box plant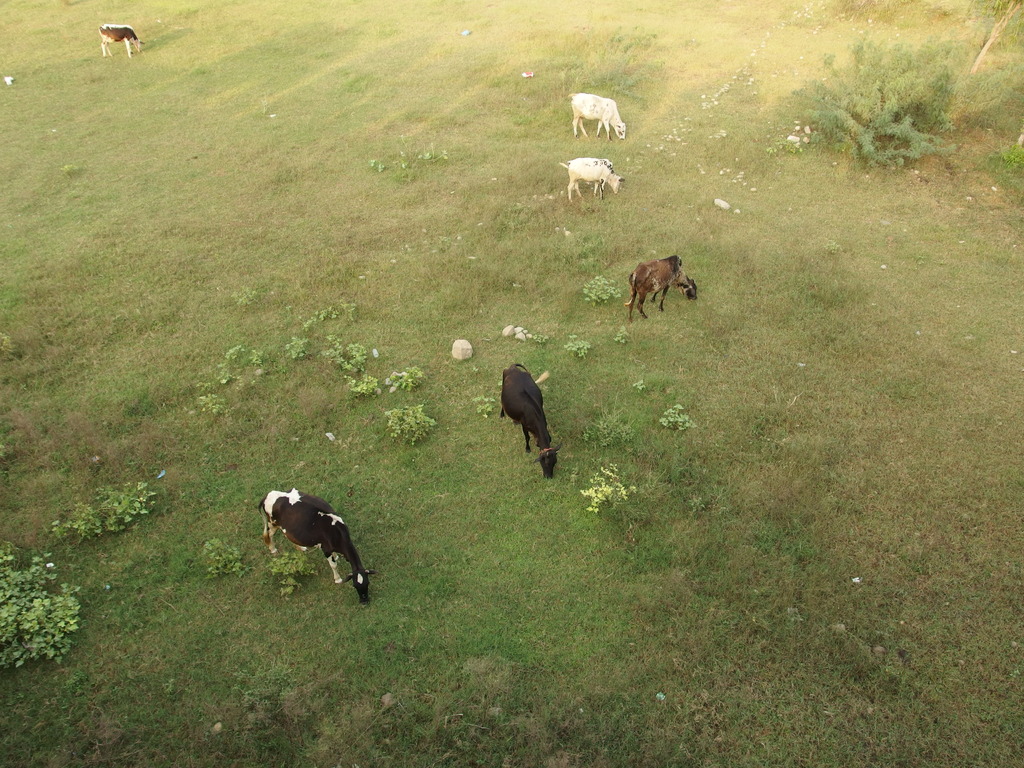
x1=320 y1=340 x2=367 y2=377
